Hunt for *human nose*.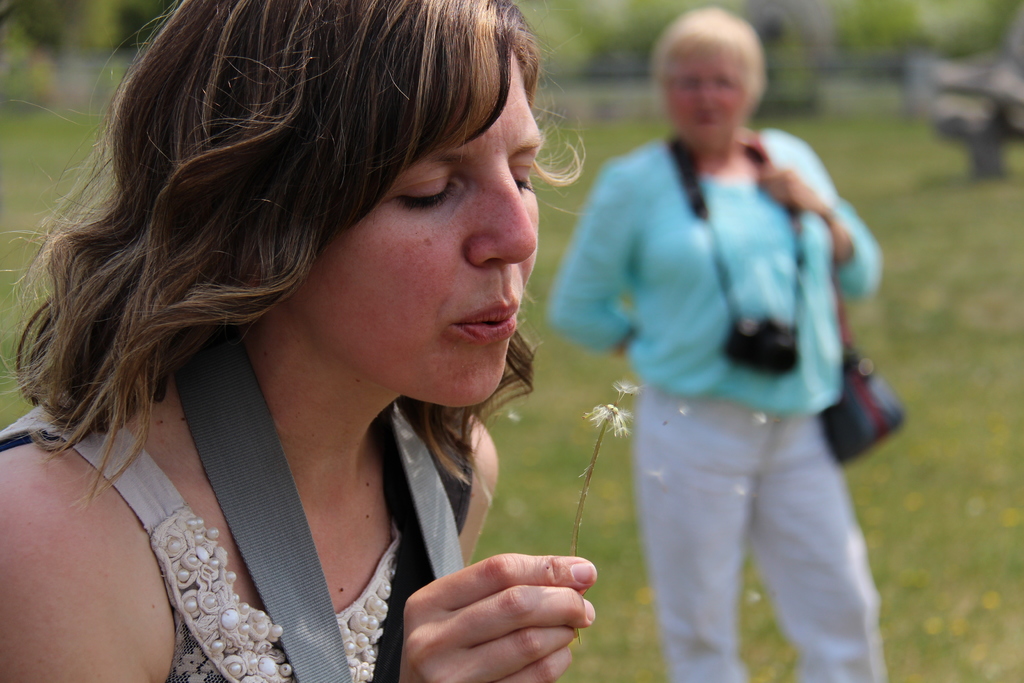
Hunted down at locate(460, 172, 536, 272).
